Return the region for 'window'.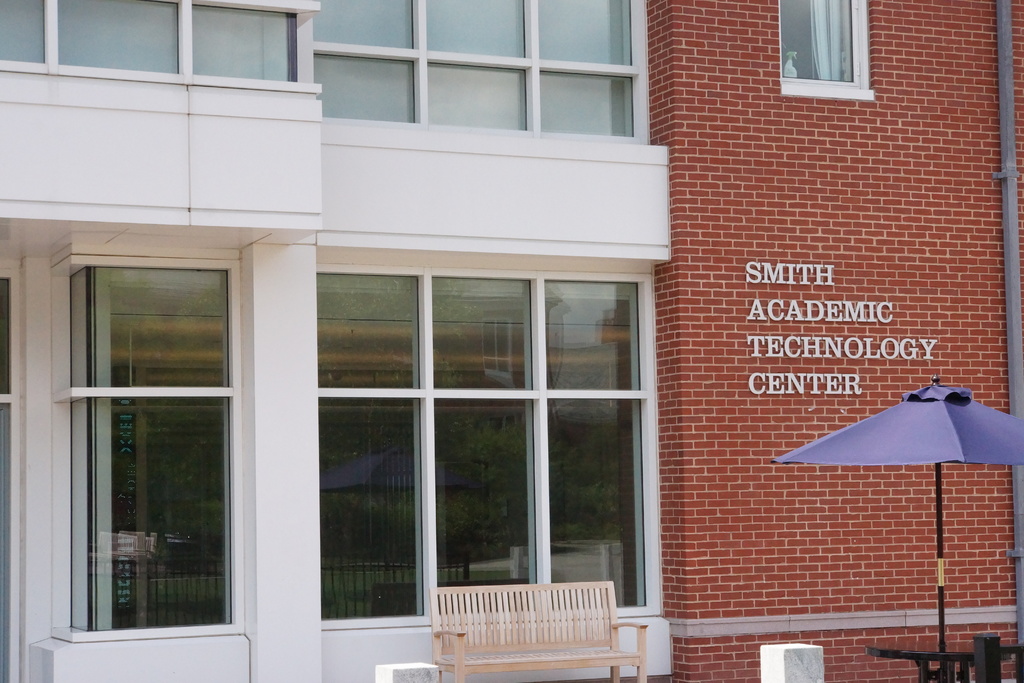
1:0:322:100.
